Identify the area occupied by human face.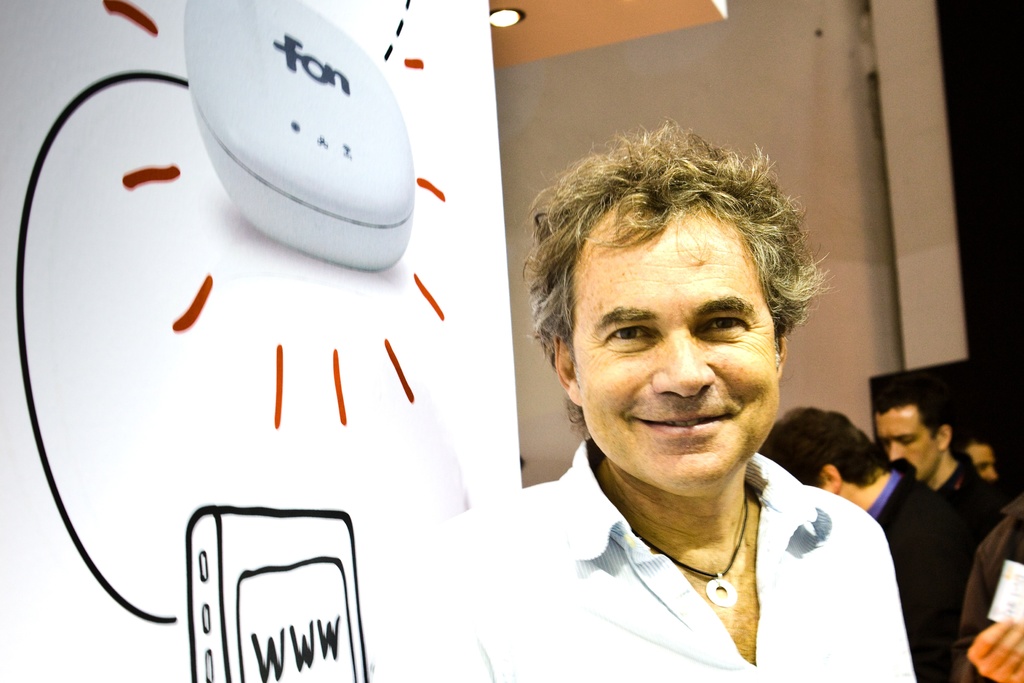
Area: crop(874, 411, 939, 483).
